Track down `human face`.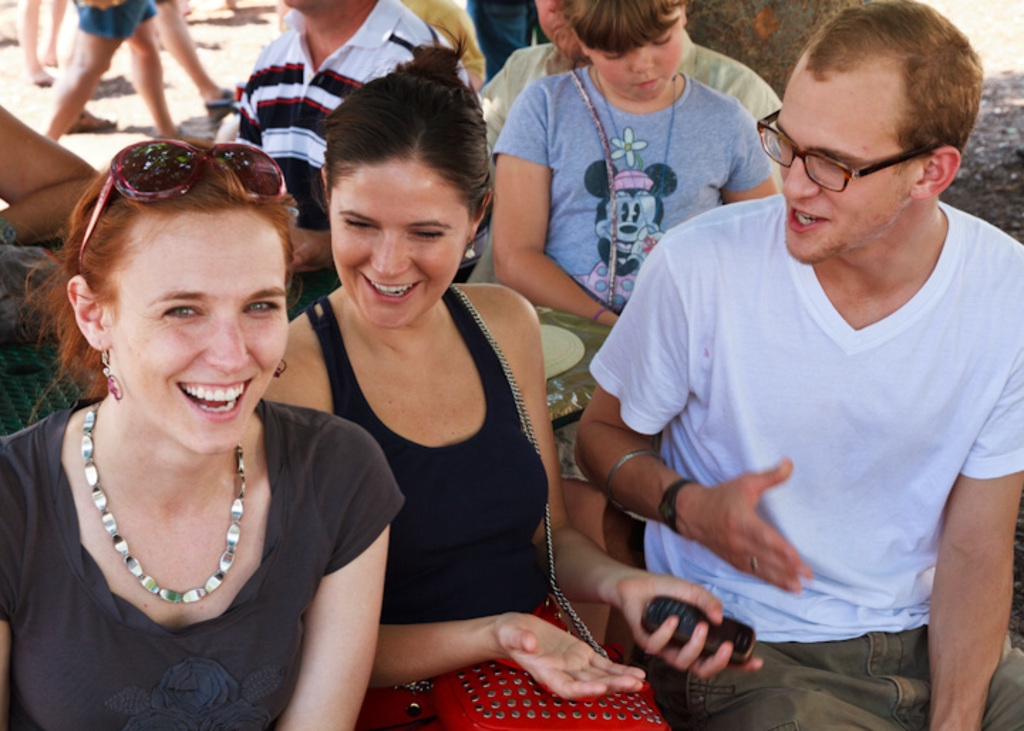
Tracked to <bbox>329, 156, 472, 331</bbox>.
